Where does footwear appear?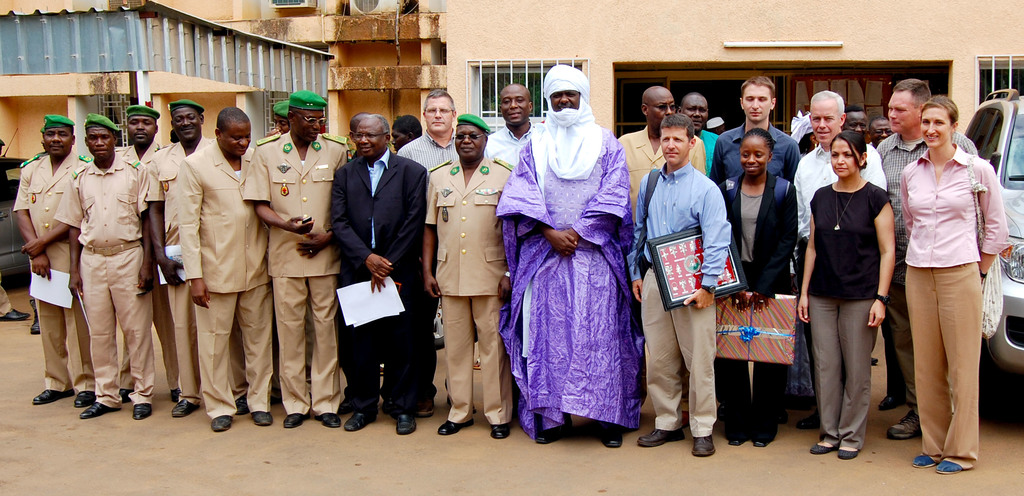
Appears at <region>73, 391, 95, 406</region>.
